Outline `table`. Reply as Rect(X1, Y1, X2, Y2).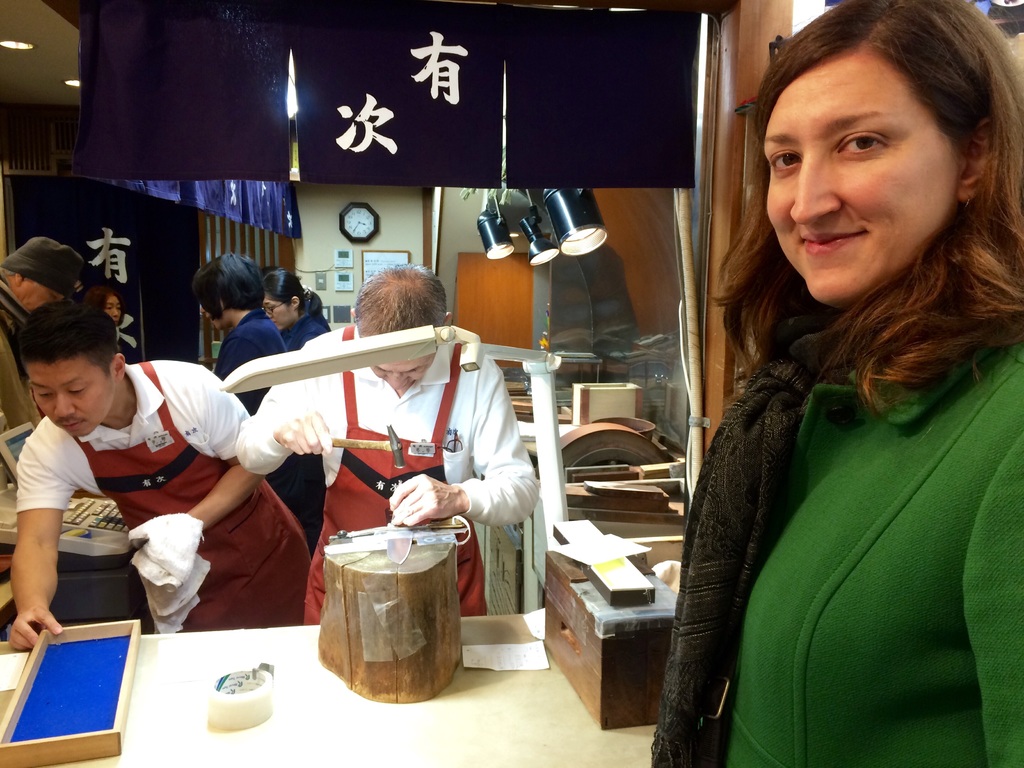
Rect(0, 611, 659, 767).
